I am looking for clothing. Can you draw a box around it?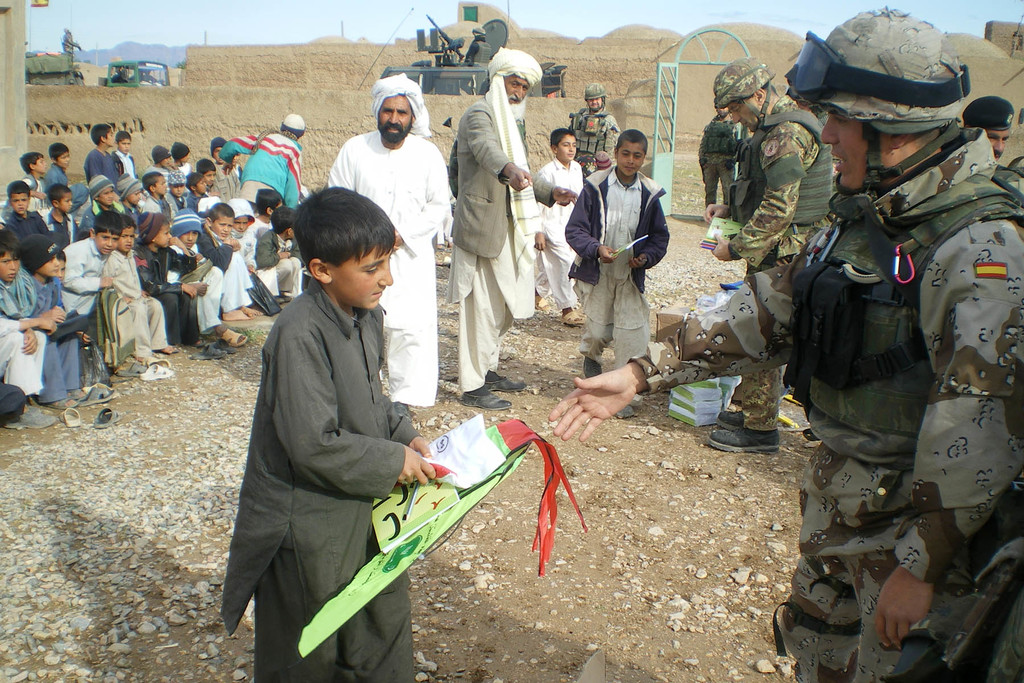
Sure, the bounding box is (x1=728, y1=100, x2=835, y2=443).
